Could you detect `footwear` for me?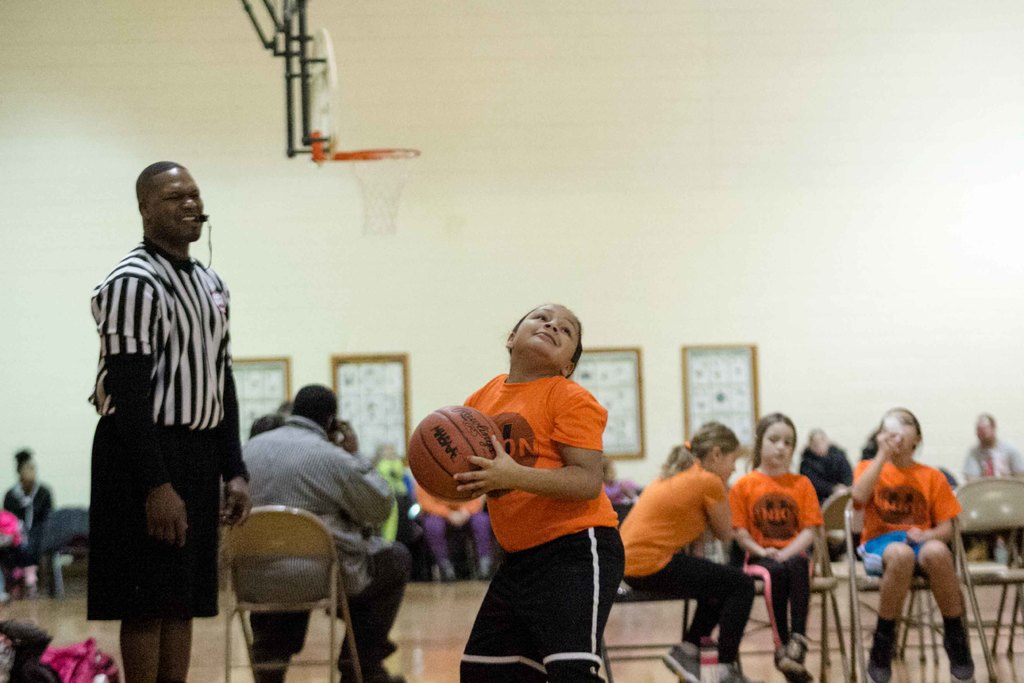
Detection result: {"left": 252, "top": 645, "right": 297, "bottom": 682}.
